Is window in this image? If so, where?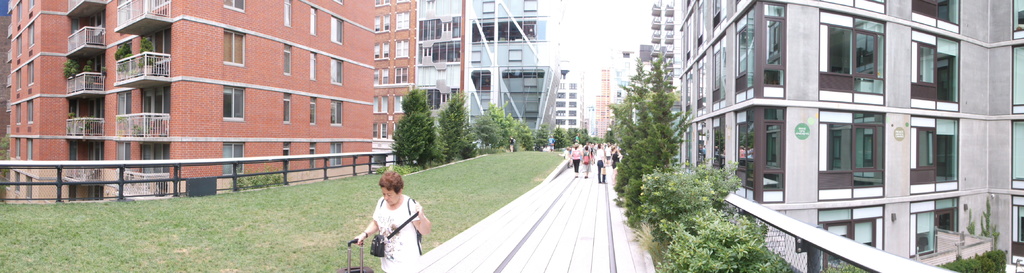
Yes, at BBox(397, 95, 402, 108).
